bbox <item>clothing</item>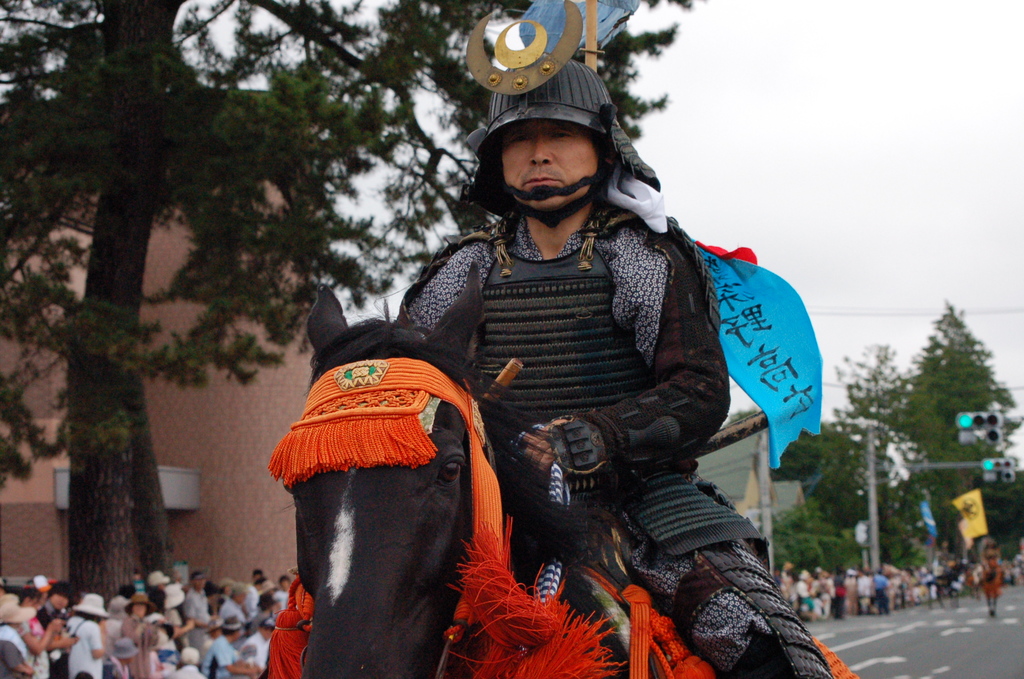
[left=63, top=611, right=108, bottom=678]
